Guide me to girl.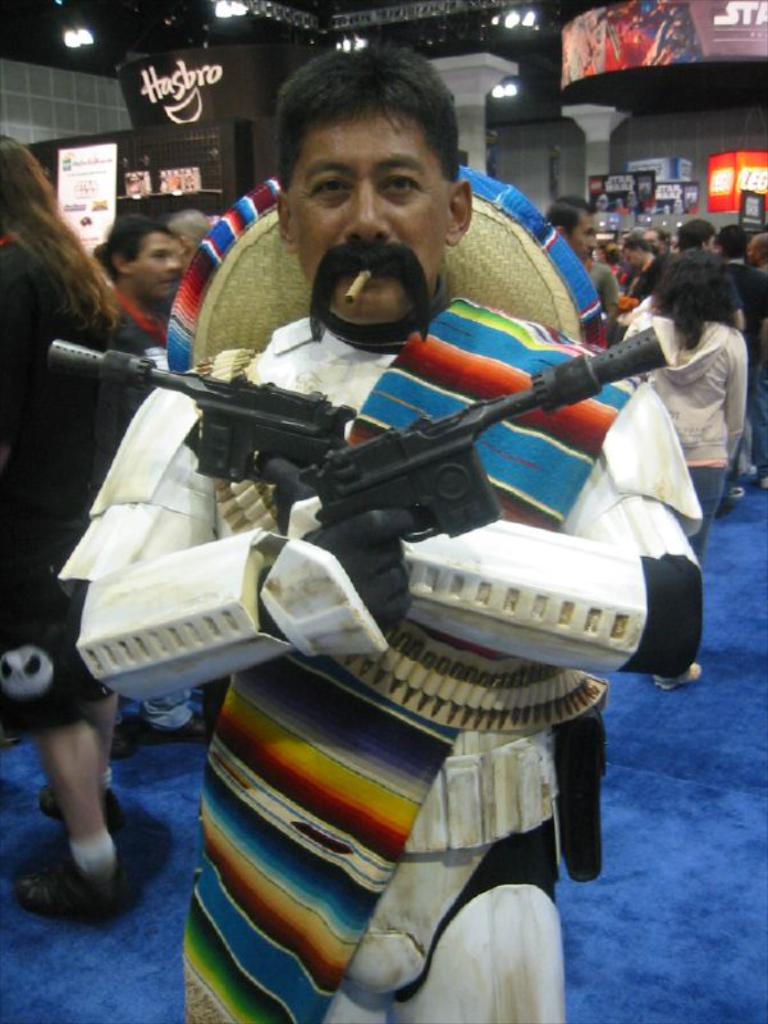
Guidance: {"left": 0, "top": 133, "right": 118, "bottom": 884}.
